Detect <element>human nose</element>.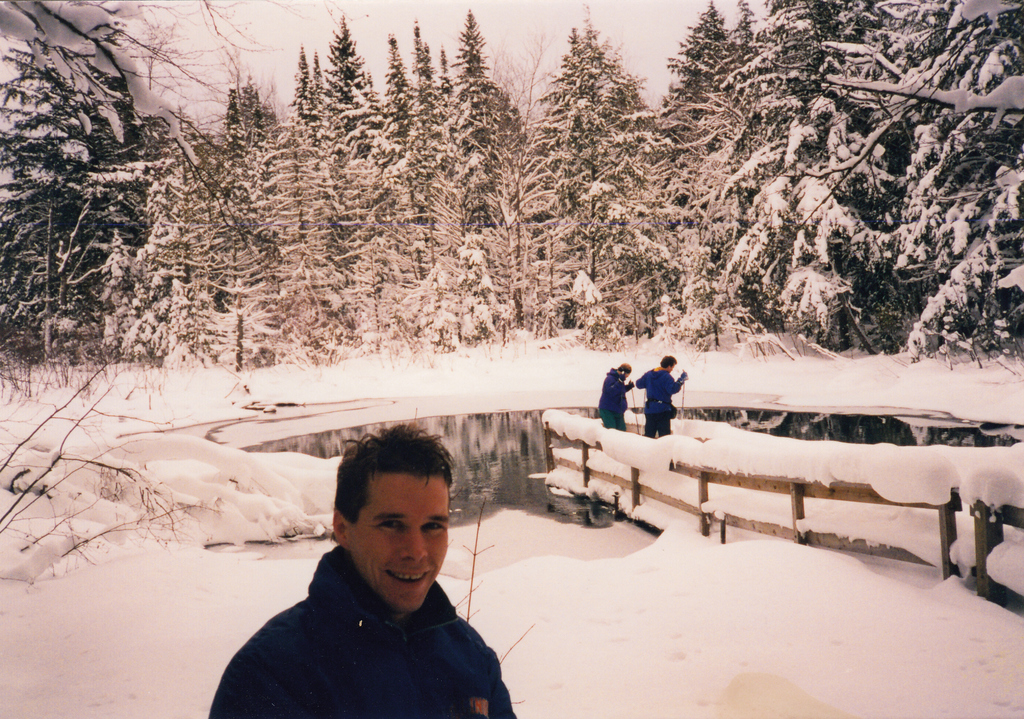
Detected at detection(401, 529, 431, 563).
